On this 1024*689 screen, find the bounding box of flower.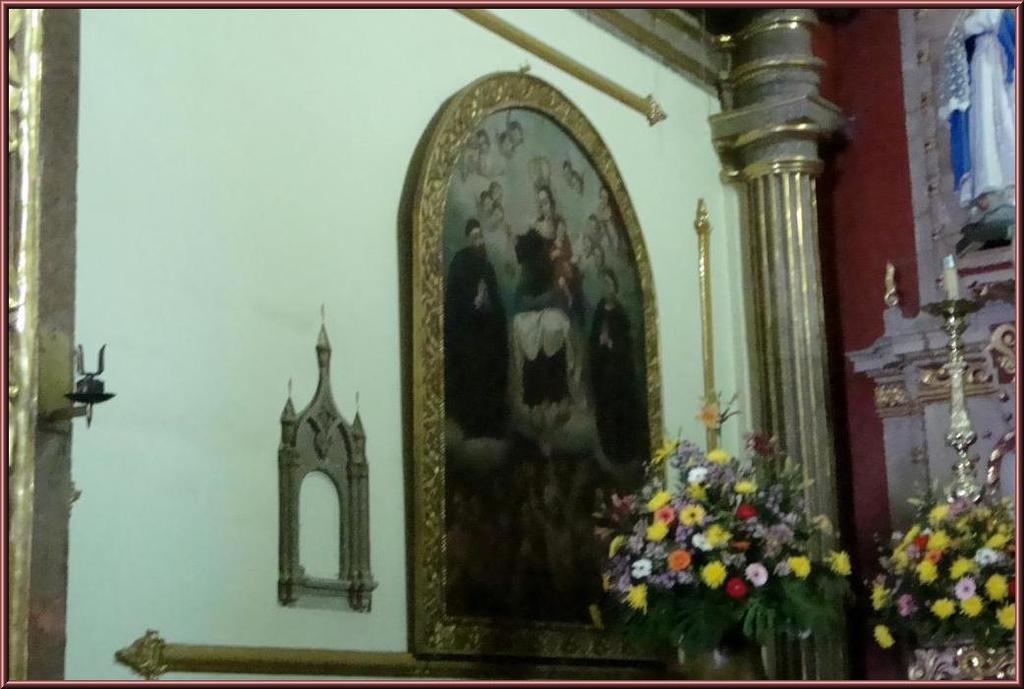
Bounding box: [left=742, top=561, right=766, bottom=590].
